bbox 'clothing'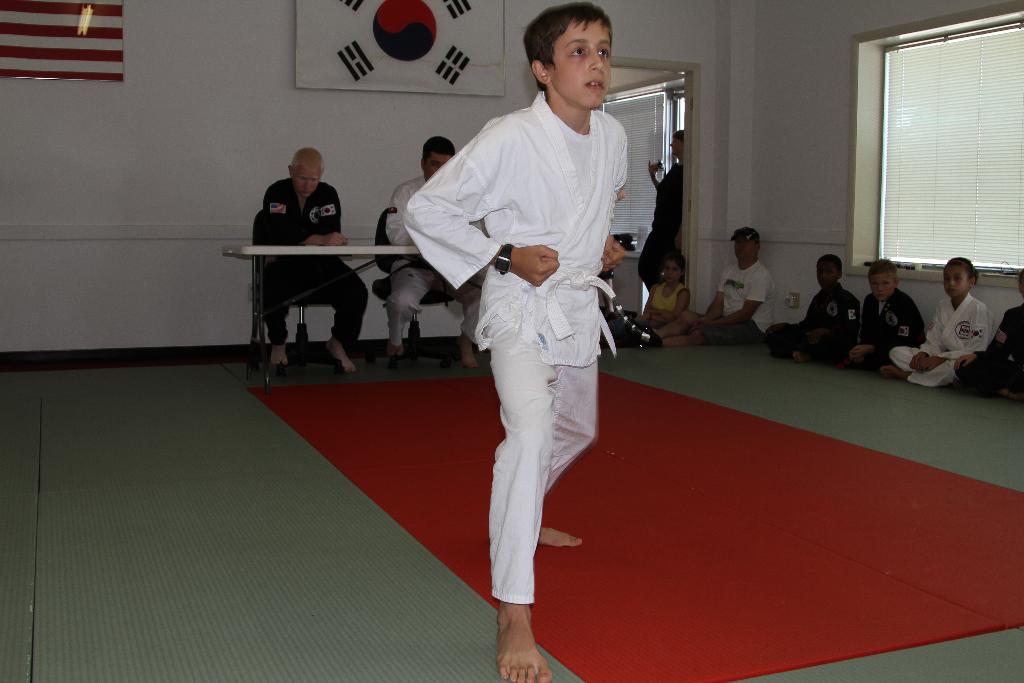
{"left": 644, "top": 282, "right": 685, "bottom": 317}
